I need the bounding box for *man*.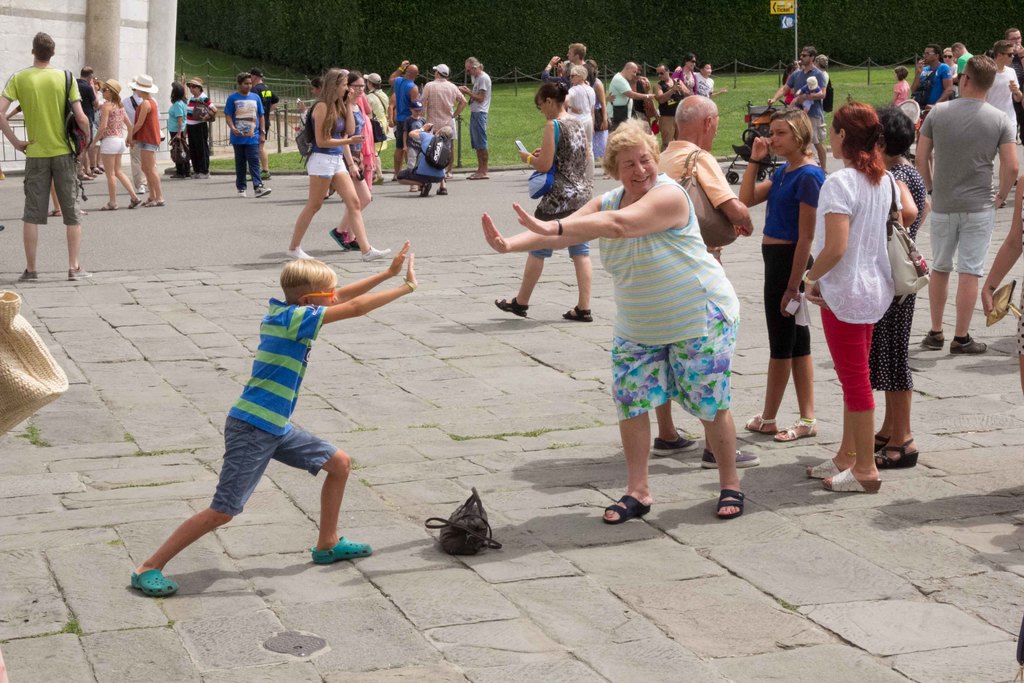
Here it is: BBox(567, 42, 593, 86).
